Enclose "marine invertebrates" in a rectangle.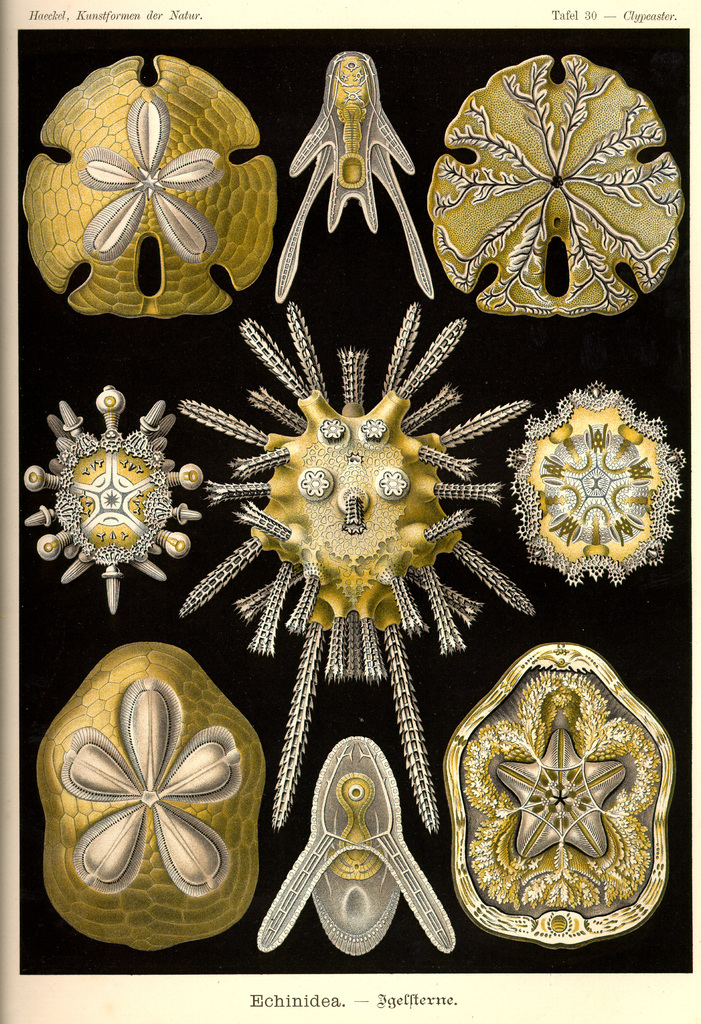
281:53:431:299.
